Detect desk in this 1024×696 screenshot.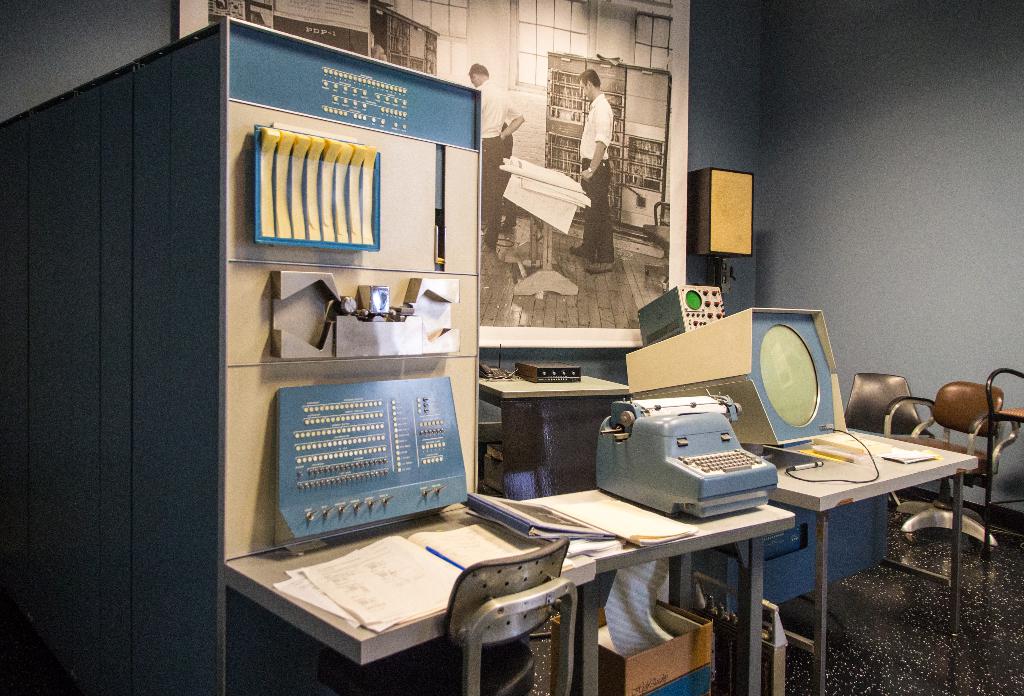
Detection: rect(530, 488, 794, 695).
